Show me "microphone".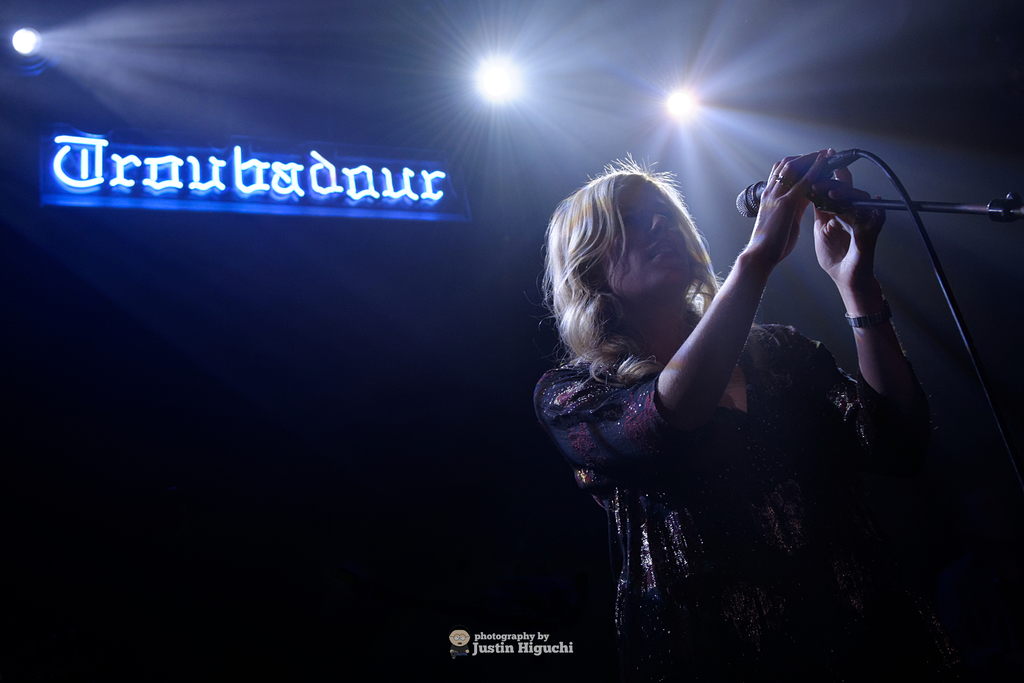
"microphone" is here: crop(735, 155, 861, 226).
